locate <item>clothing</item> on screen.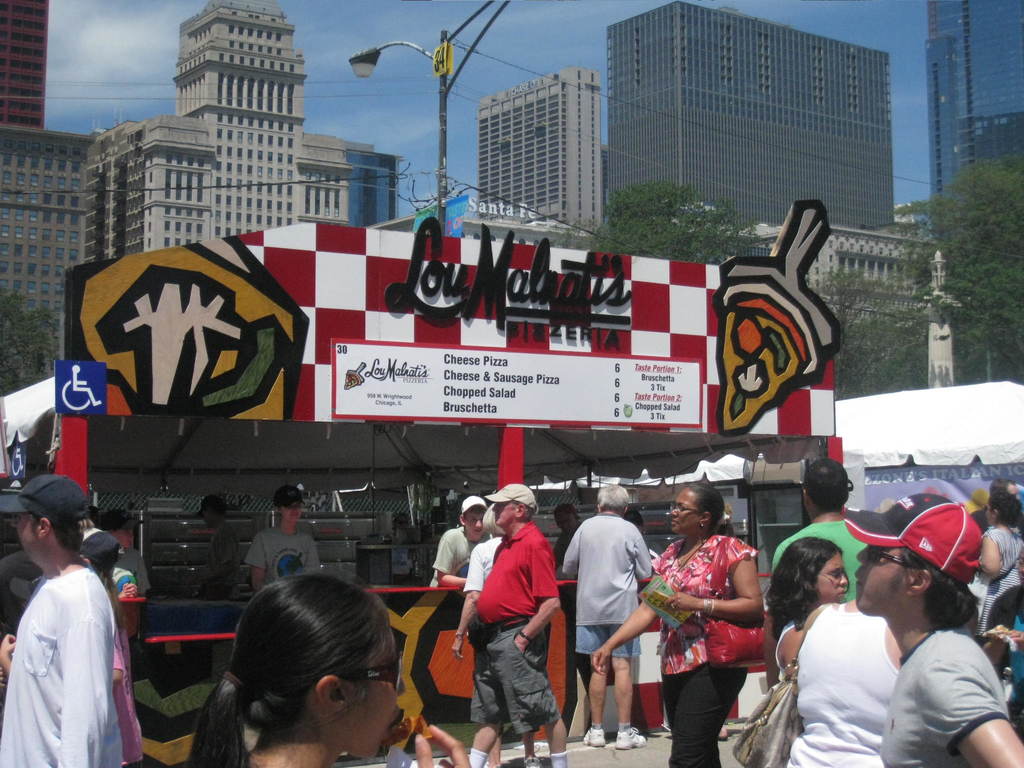
On screen at [200, 524, 236, 596].
